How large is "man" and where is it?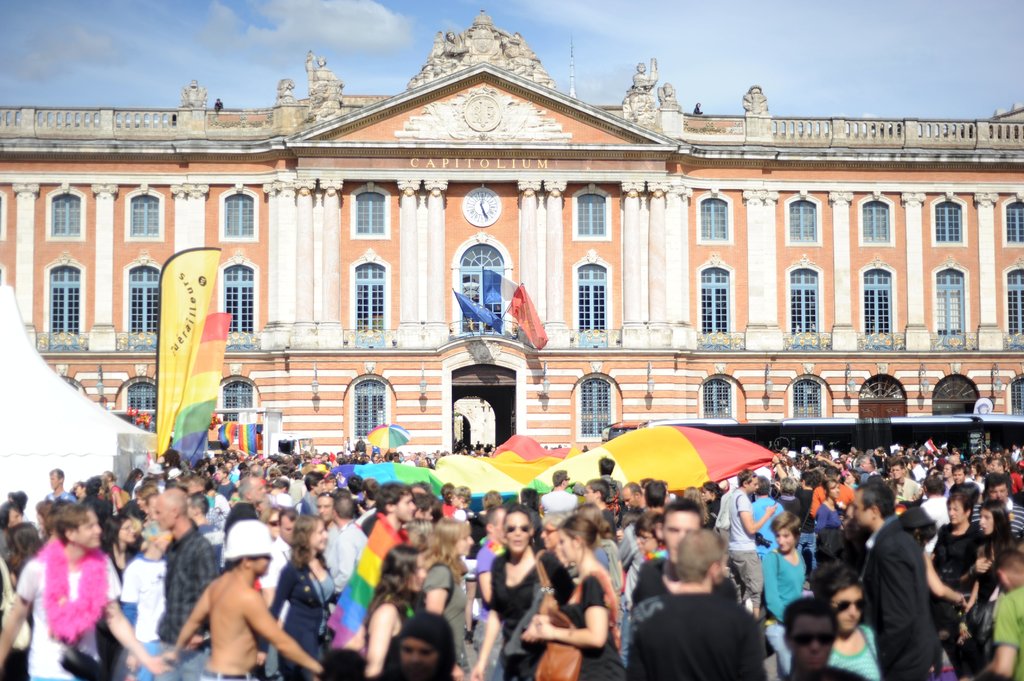
Bounding box: select_region(0, 504, 167, 680).
